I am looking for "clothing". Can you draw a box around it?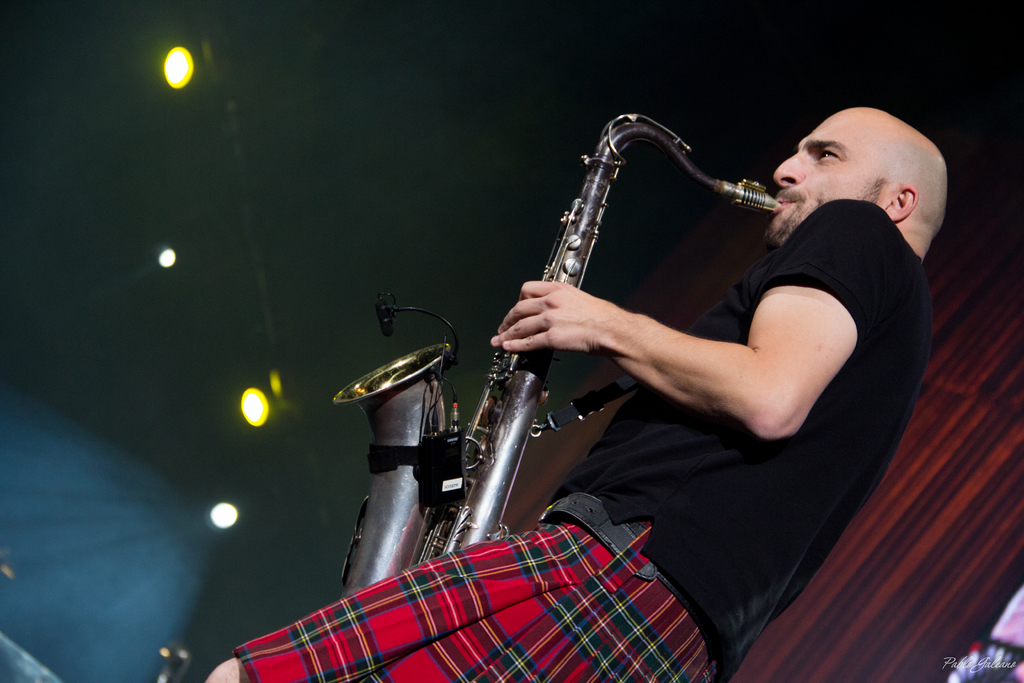
Sure, the bounding box is (left=228, top=197, right=936, bottom=682).
